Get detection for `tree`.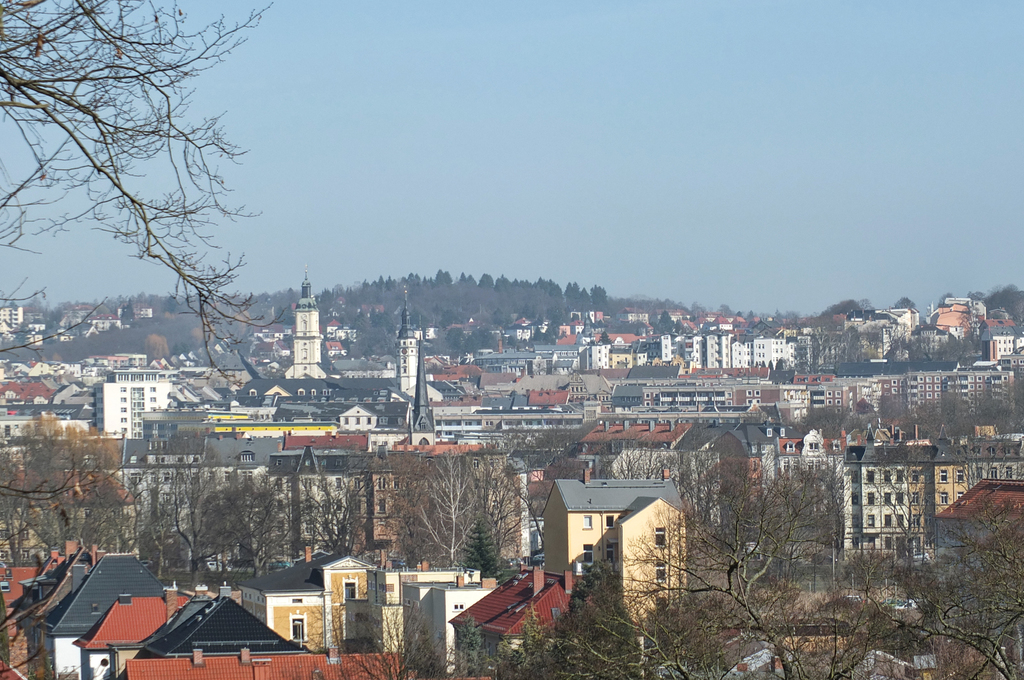
Detection: 296/596/465/679.
